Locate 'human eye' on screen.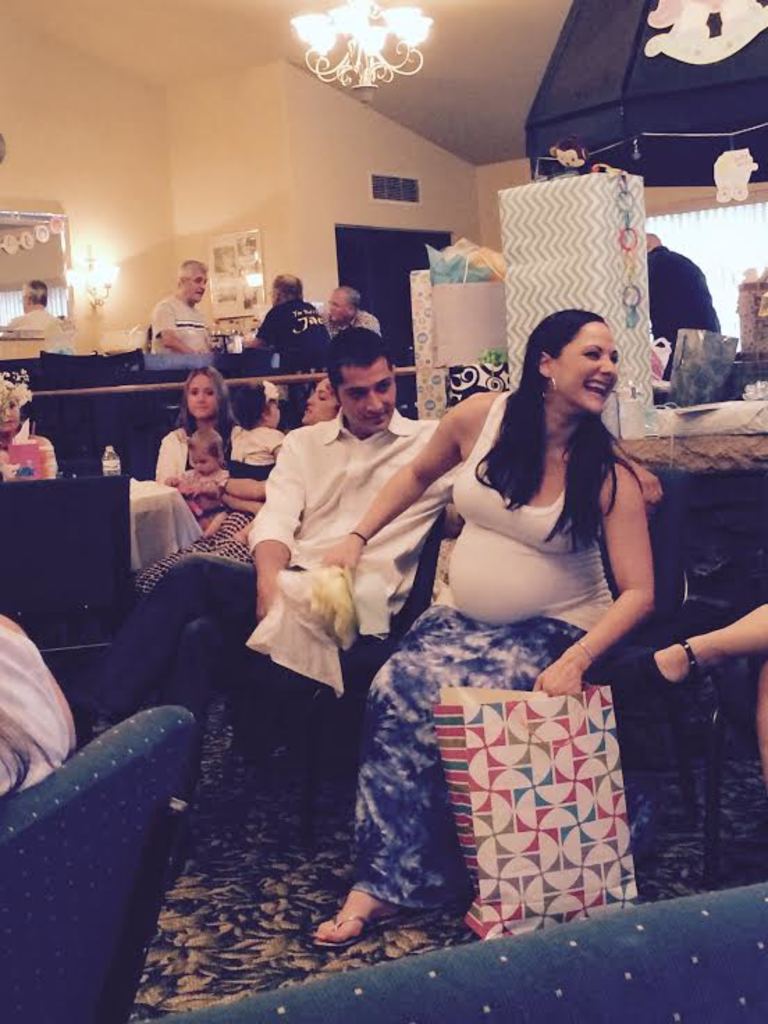
On screen at x1=206 y1=385 x2=216 y2=397.
